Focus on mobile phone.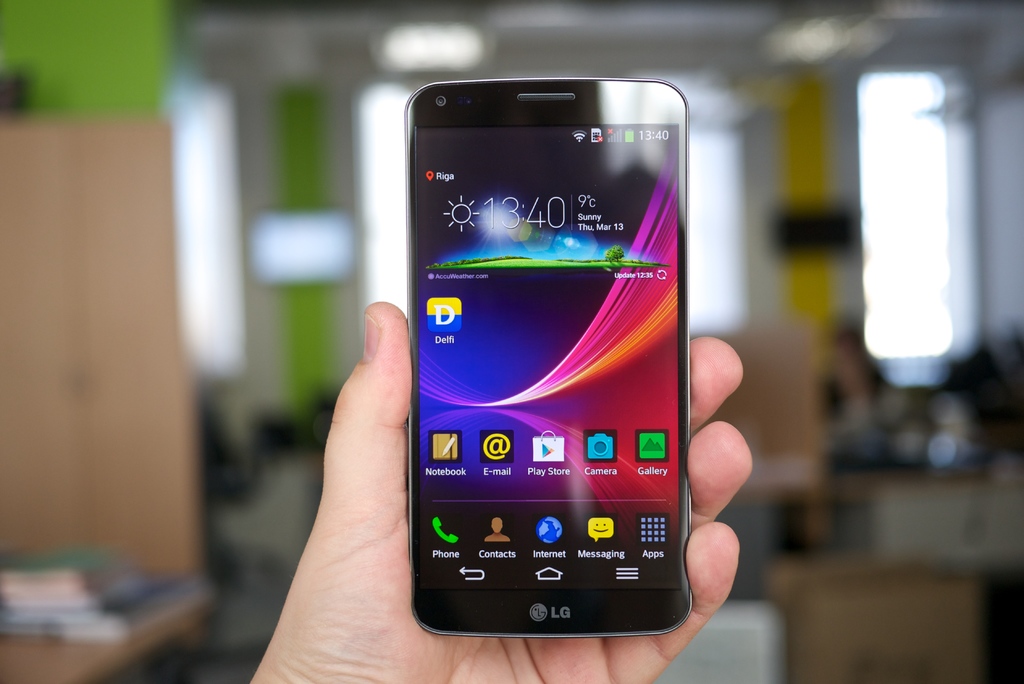
Focused at box(404, 79, 695, 636).
